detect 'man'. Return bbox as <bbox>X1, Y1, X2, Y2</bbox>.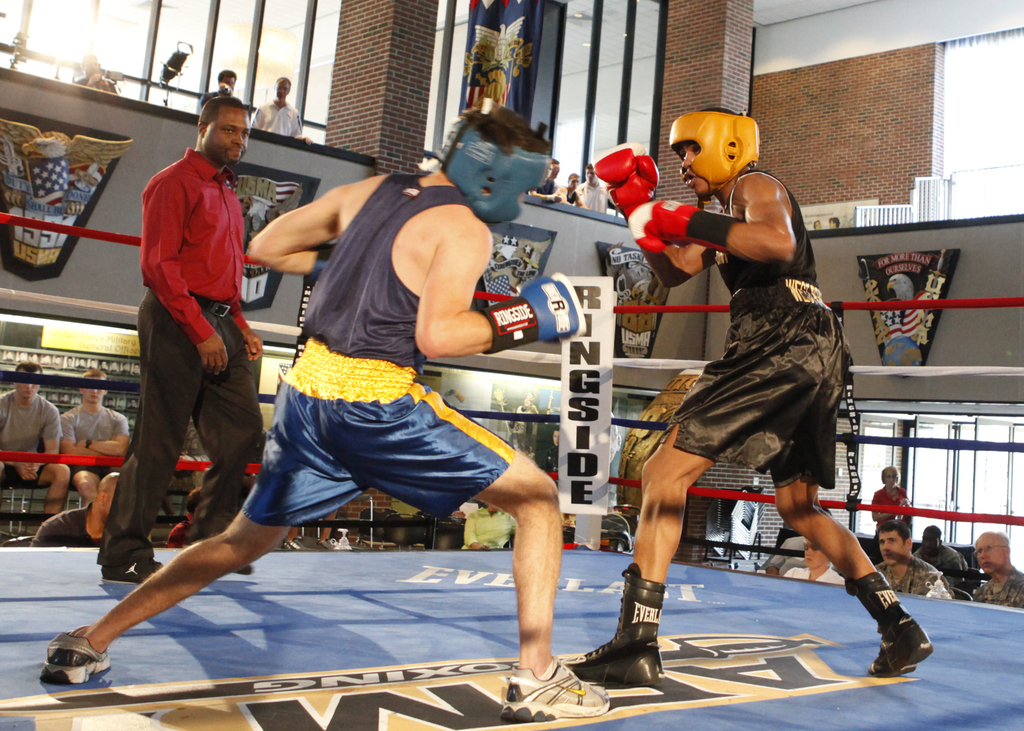
<bbox>100, 88, 260, 609</bbox>.
